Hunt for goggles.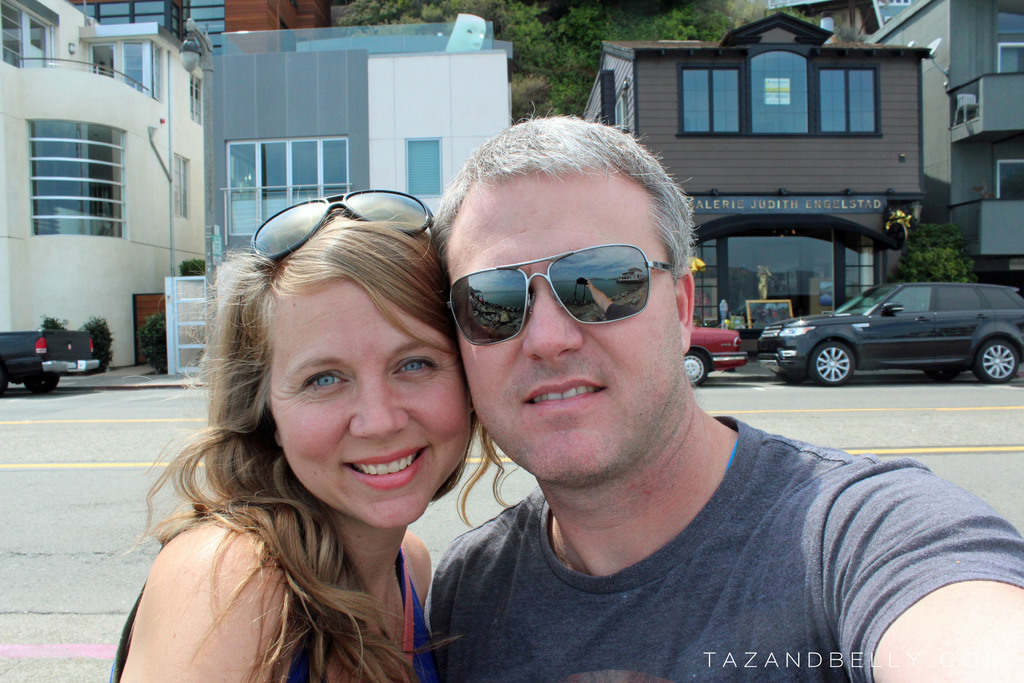
Hunted down at [x1=245, y1=188, x2=439, y2=253].
